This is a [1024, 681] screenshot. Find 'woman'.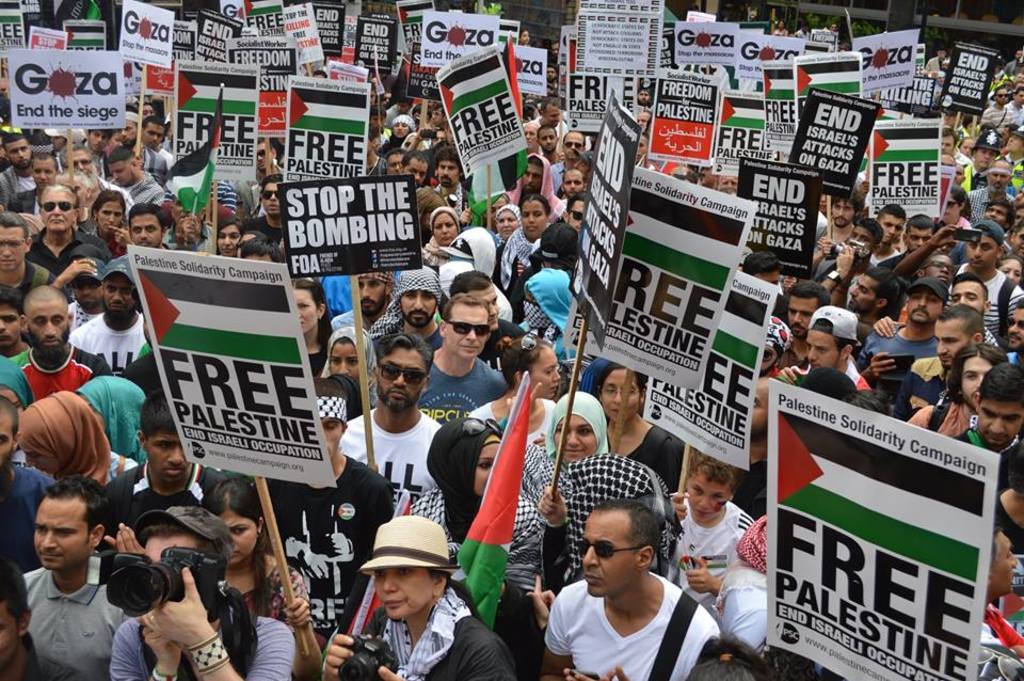
Bounding box: rect(501, 396, 614, 565).
